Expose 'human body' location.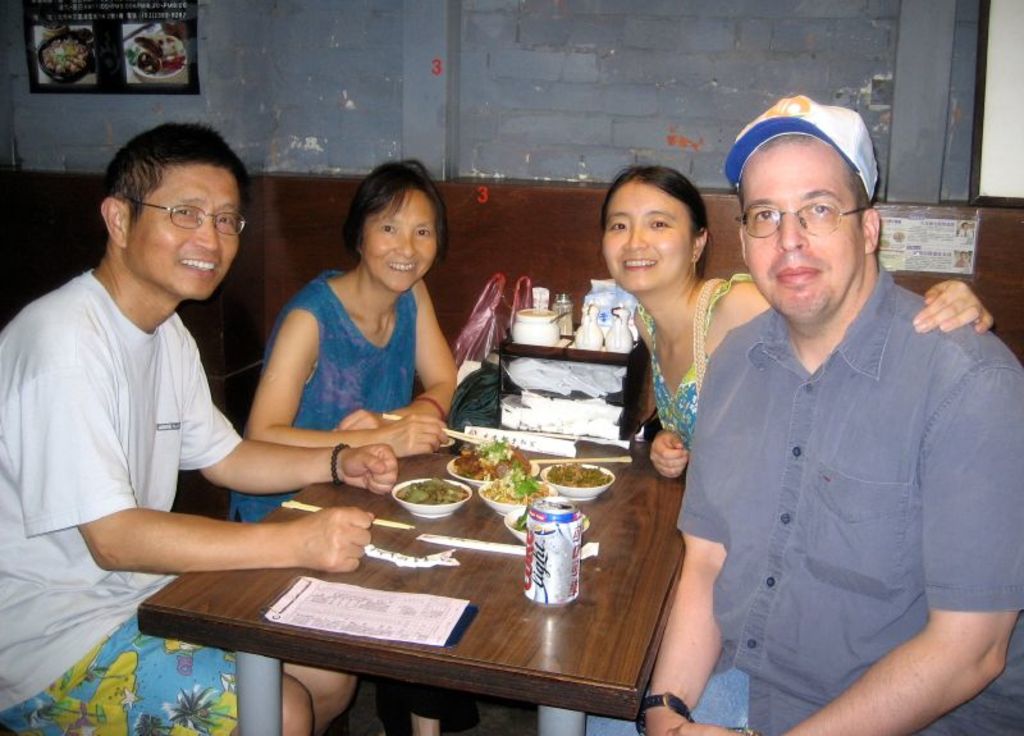
Exposed at select_region(0, 119, 356, 733).
